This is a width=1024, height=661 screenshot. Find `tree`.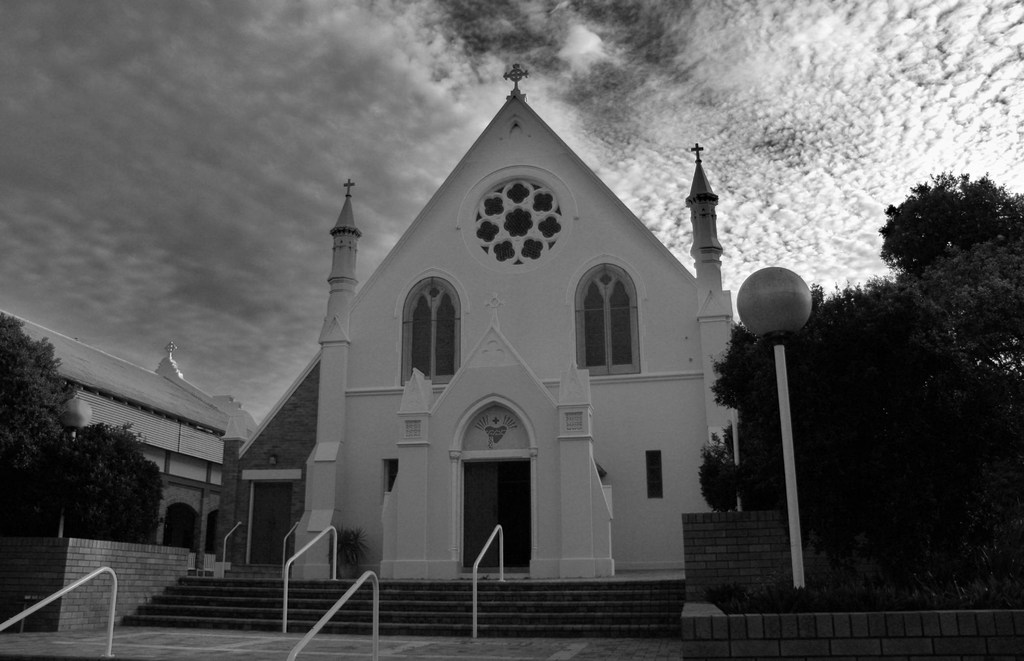
Bounding box: bbox=(687, 170, 1016, 608).
